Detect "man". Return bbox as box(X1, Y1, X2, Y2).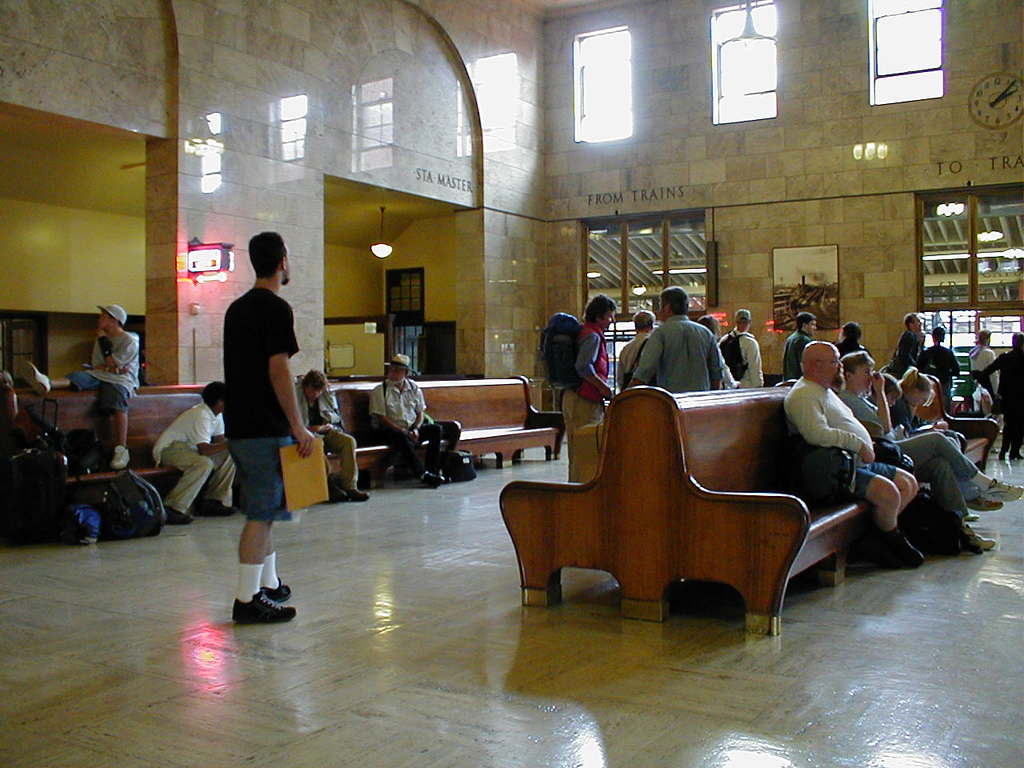
box(219, 230, 315, 624).
